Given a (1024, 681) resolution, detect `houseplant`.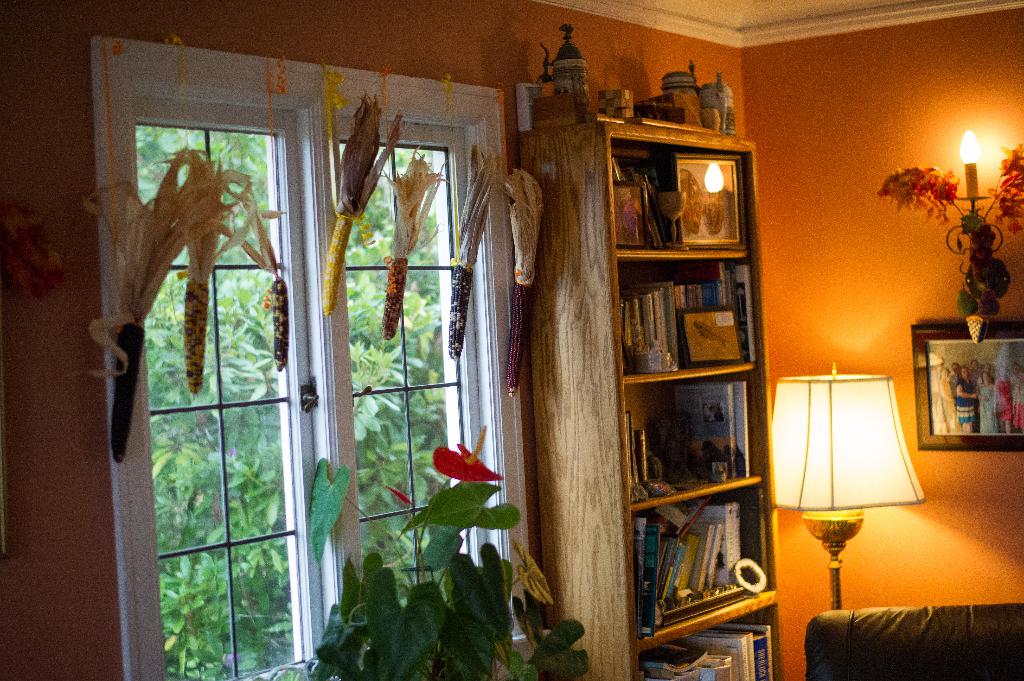
267:419:583:680.
